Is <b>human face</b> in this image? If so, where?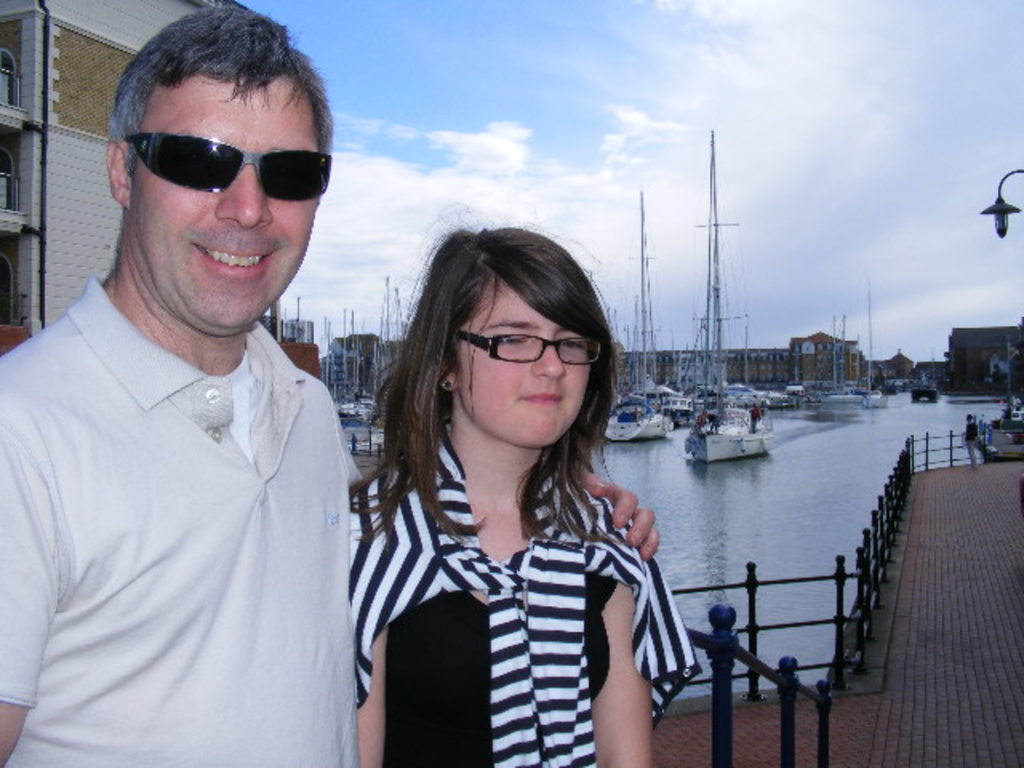
Yes, at Rect(451, 280, 592, 448).
